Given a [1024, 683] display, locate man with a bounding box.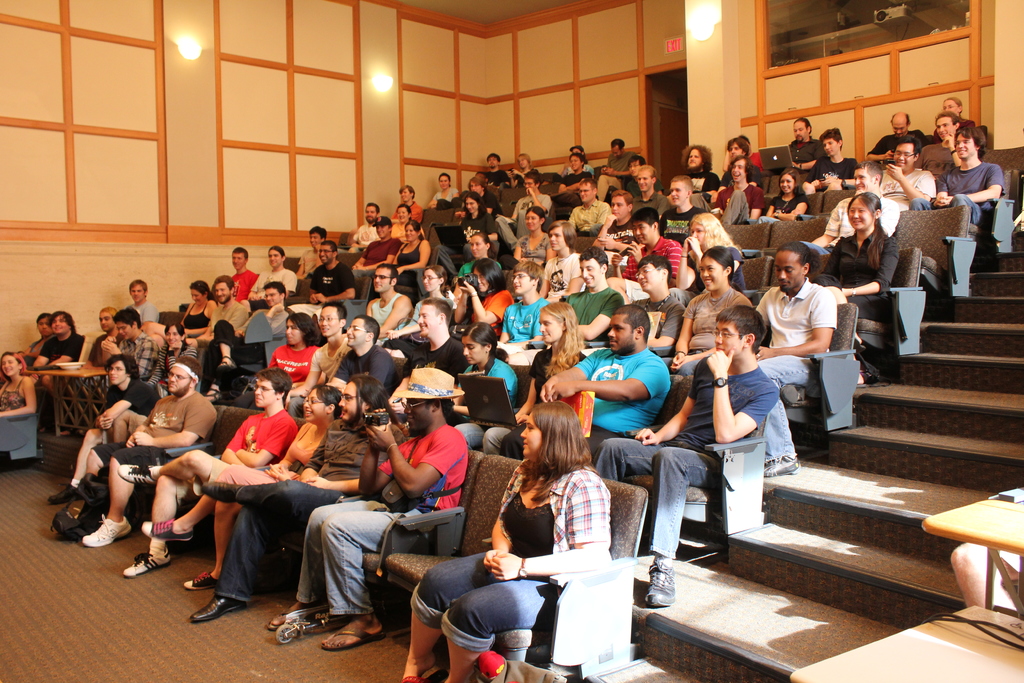
Located: {"left": 795, "top": 129, "right": 854, "bottom": 197}.
